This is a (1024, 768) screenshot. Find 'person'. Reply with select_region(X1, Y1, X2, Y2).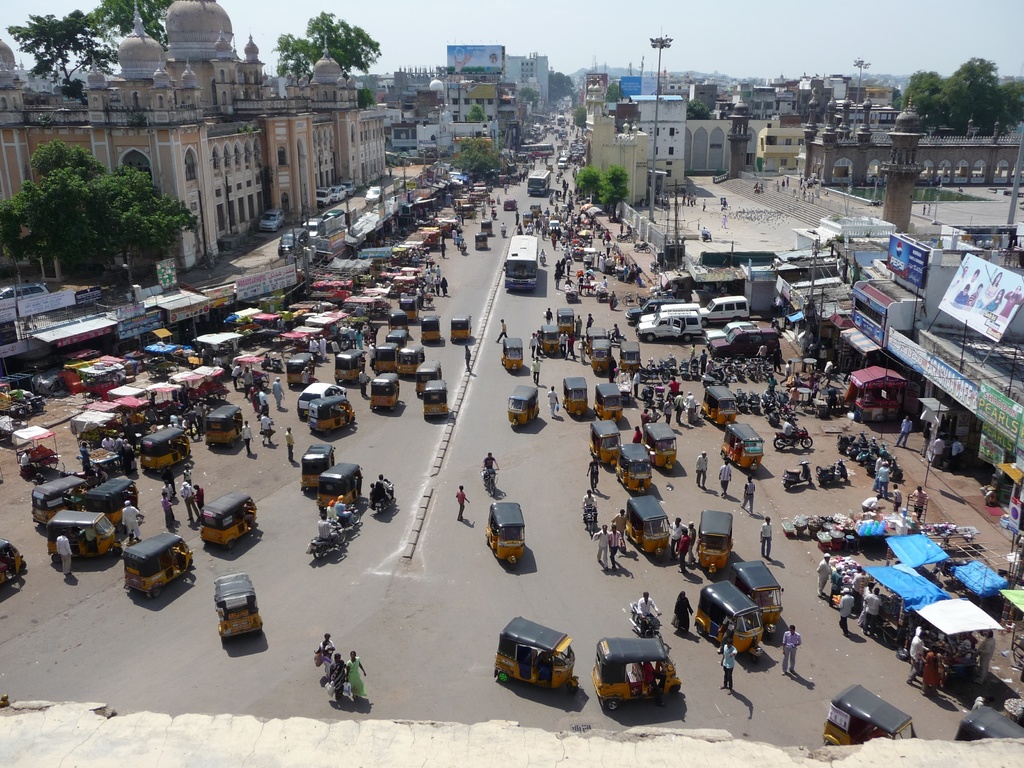
select_region(911, 486, 928, 518).
